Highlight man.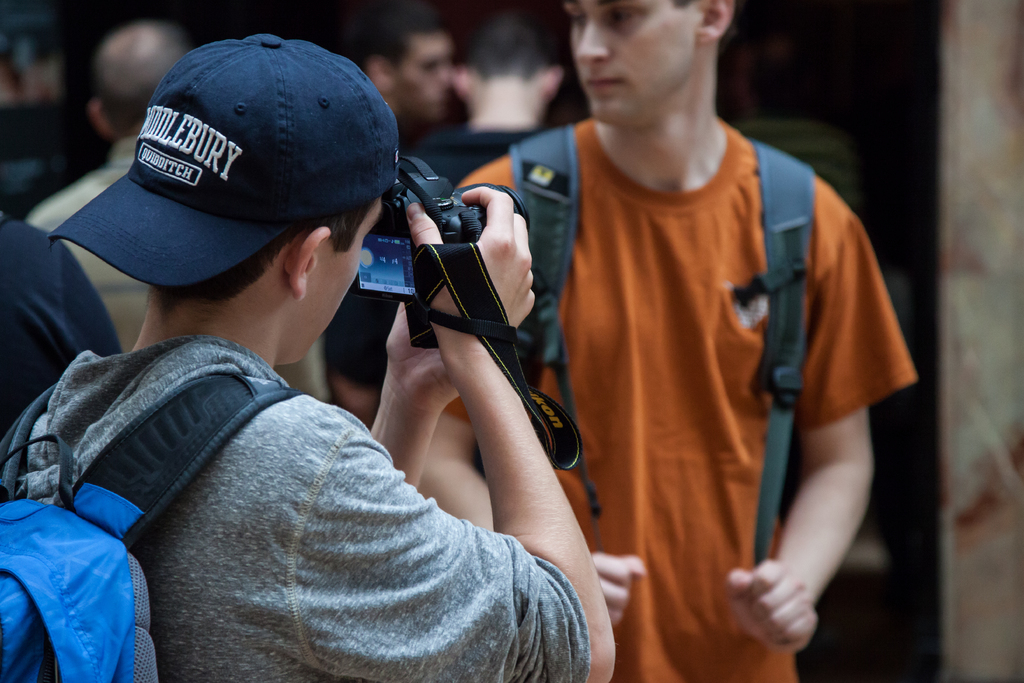
Highlighted region: box=[317, 10, 458, 429].
